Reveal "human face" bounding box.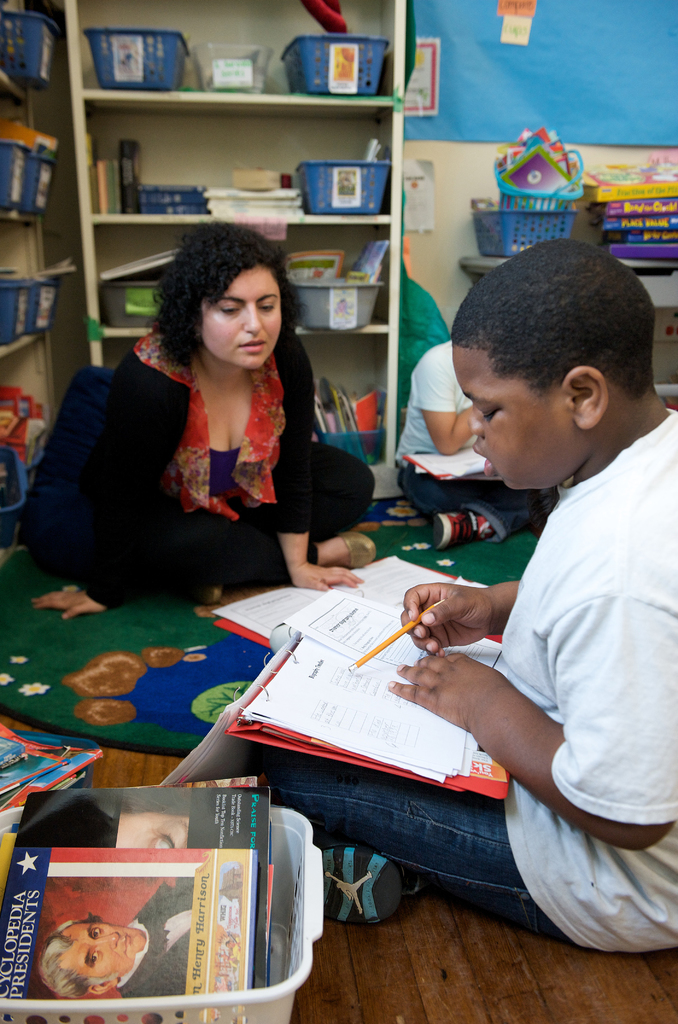
Revealed: [60, 923, 148, 975].
